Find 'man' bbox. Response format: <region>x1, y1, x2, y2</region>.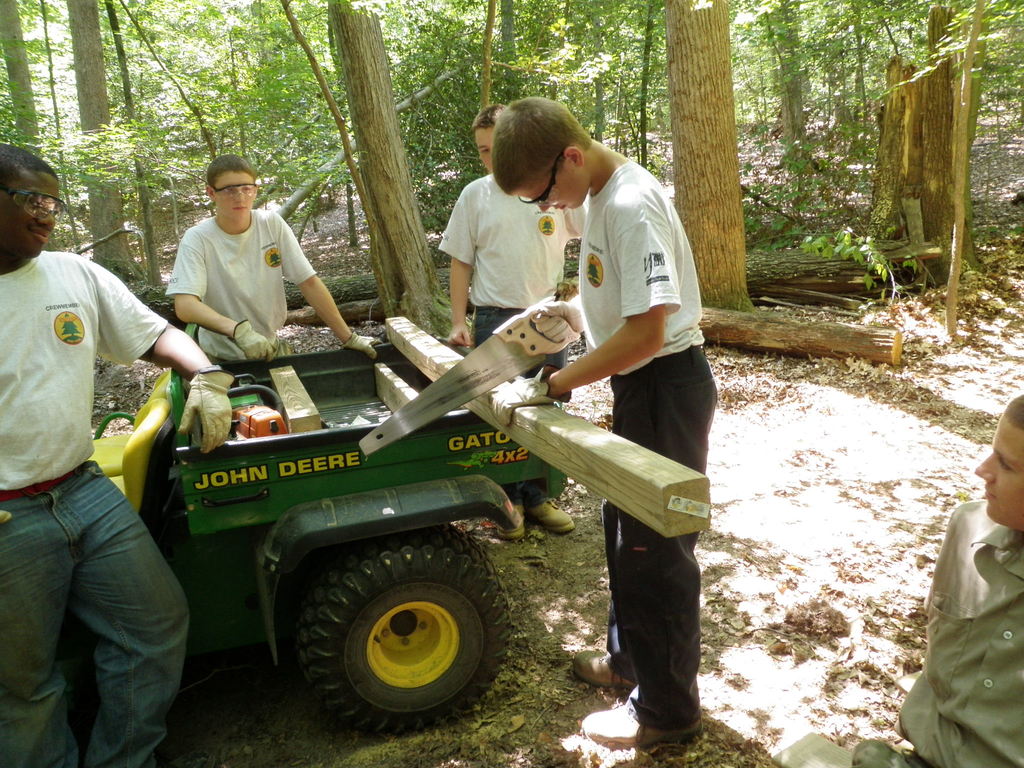
<region>0, 144, 235, 767</region>.
